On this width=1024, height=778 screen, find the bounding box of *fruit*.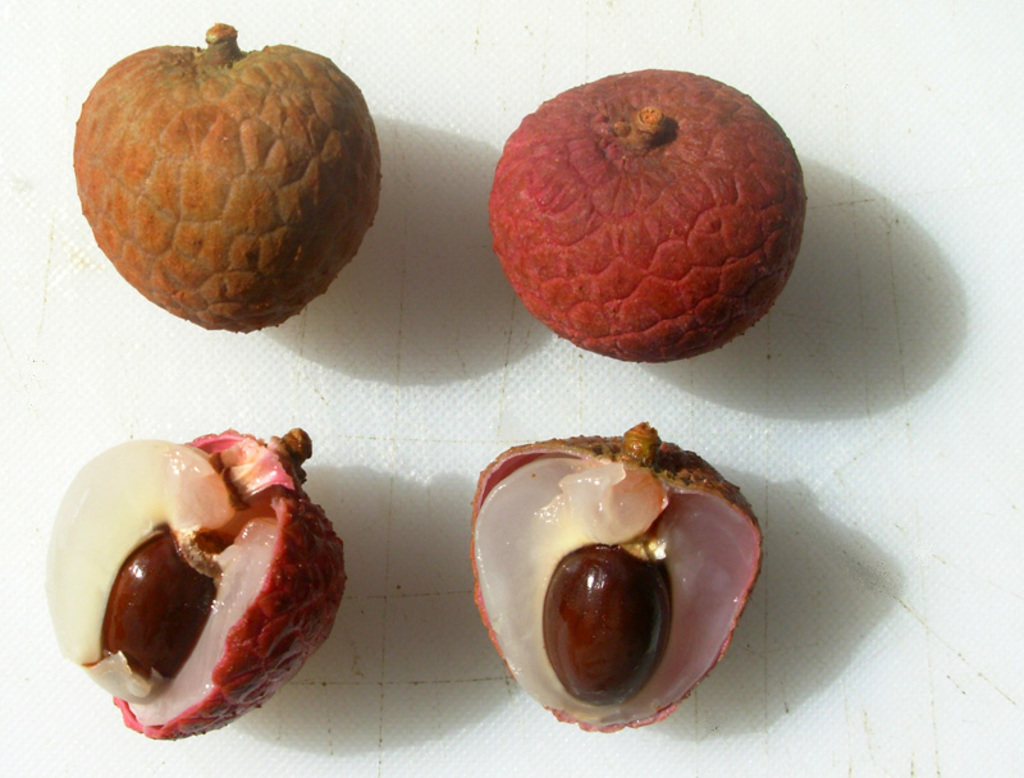
Bounding box: bbox(42, 421, 351, 746).
